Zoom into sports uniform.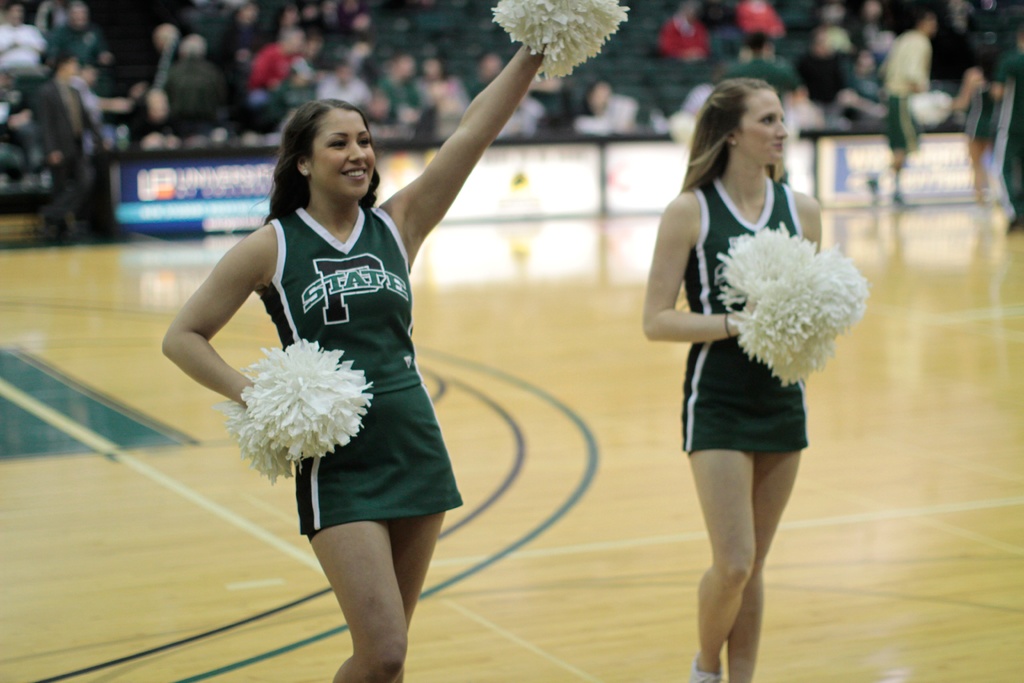
Zoom target: (left=681, top=179, right=816, bottom=452).
